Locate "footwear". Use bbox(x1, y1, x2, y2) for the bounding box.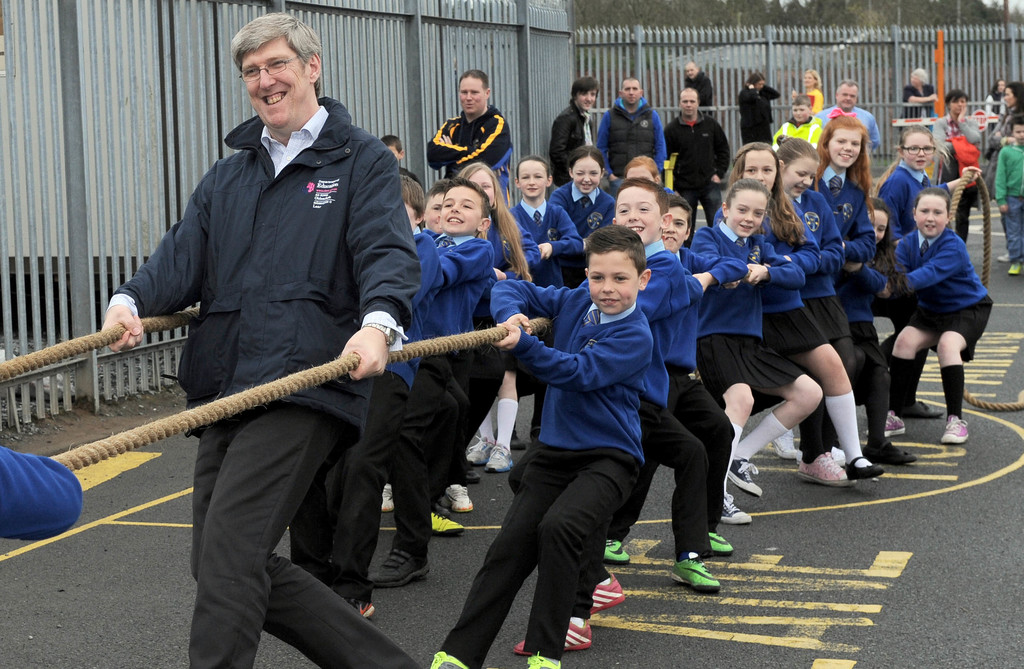
bbox(862, 444, 929, 468).
